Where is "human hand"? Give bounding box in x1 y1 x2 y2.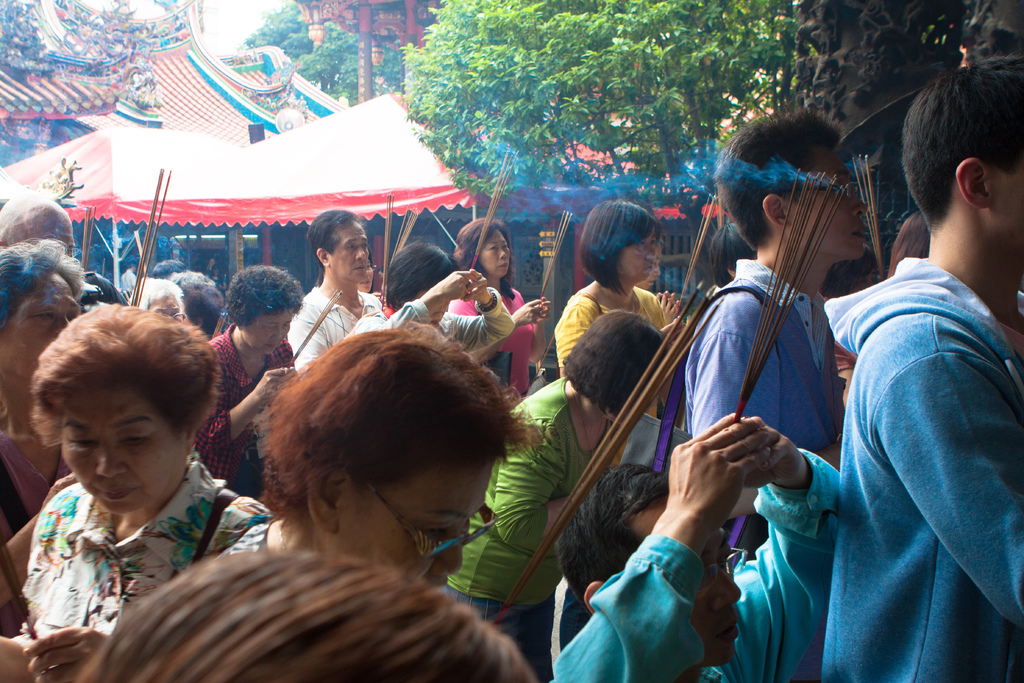
662 318 684 343.
